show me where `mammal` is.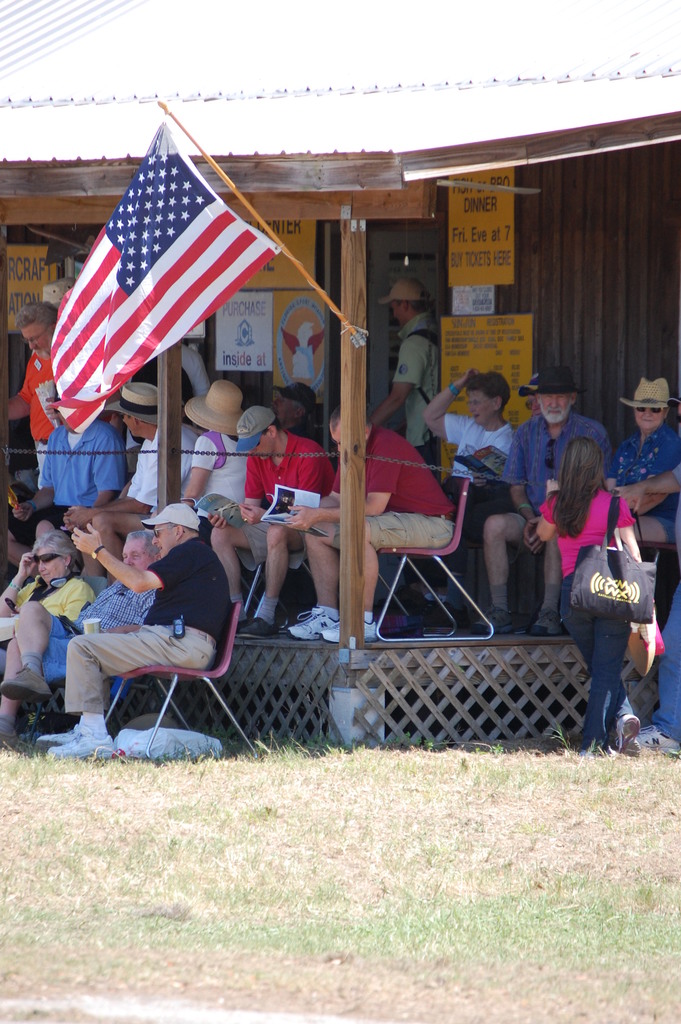
`mammal` is at (423,365,515,625).
